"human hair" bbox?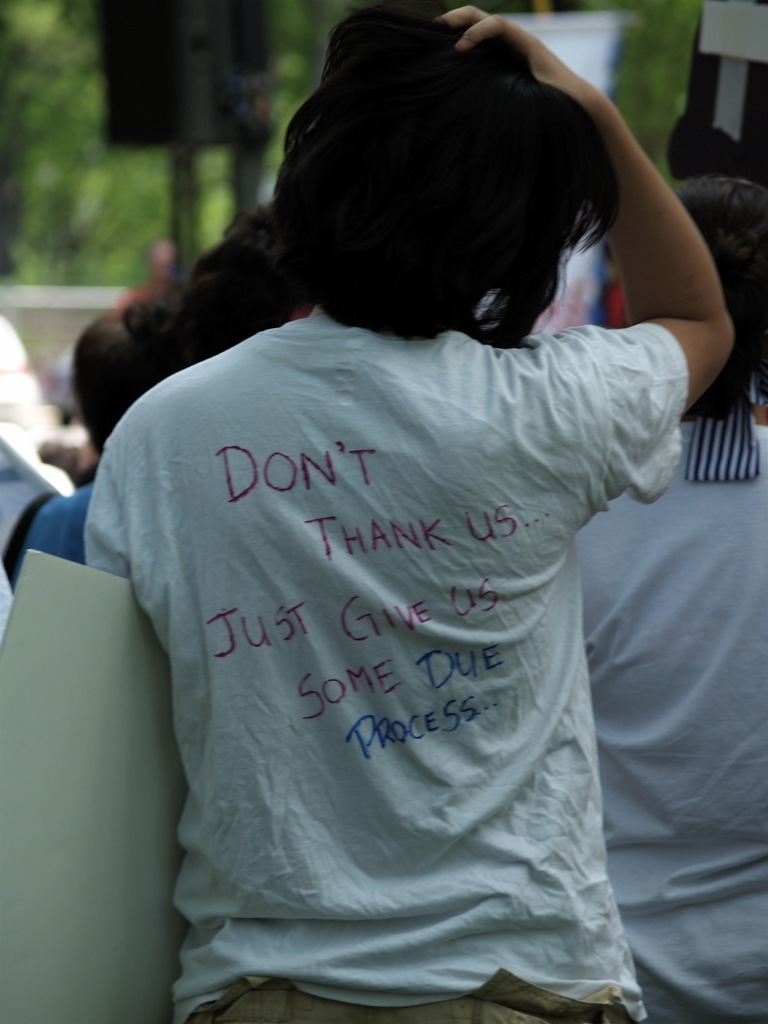
locate(70, 291, 186, 462)
